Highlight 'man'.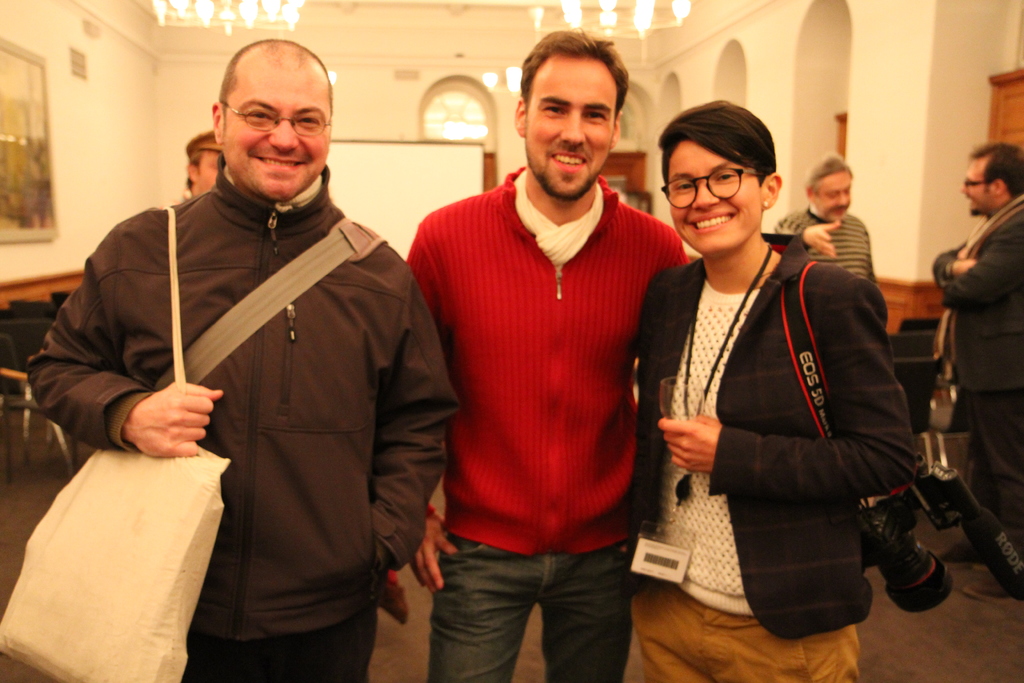
Highlighted region: box(927, 142, 1023, 605).
